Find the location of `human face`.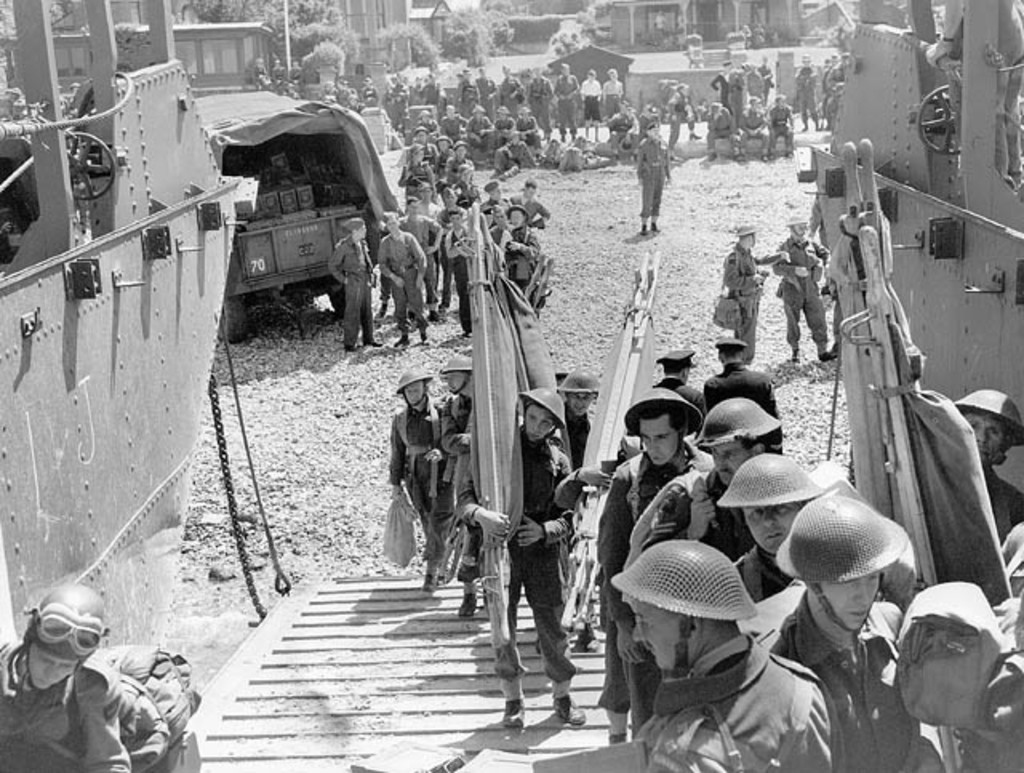
Location: box=[523, 405, 554, 435].
